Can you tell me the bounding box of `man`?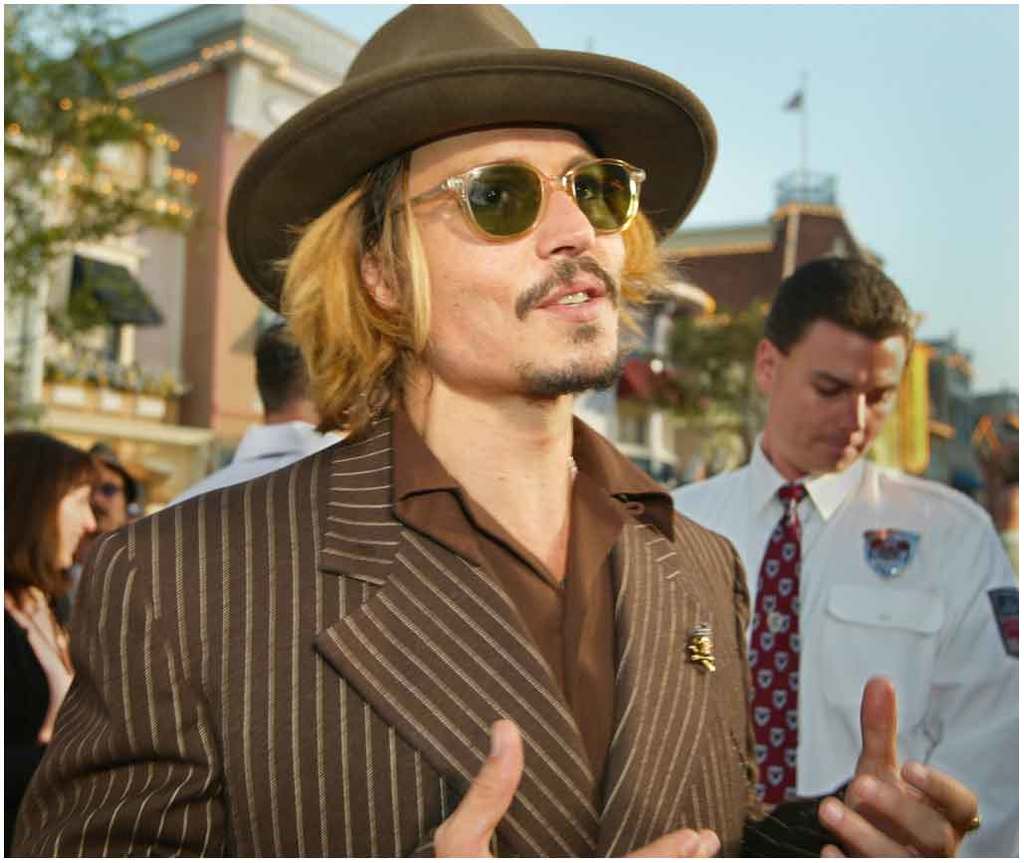
45/442/141/639.
